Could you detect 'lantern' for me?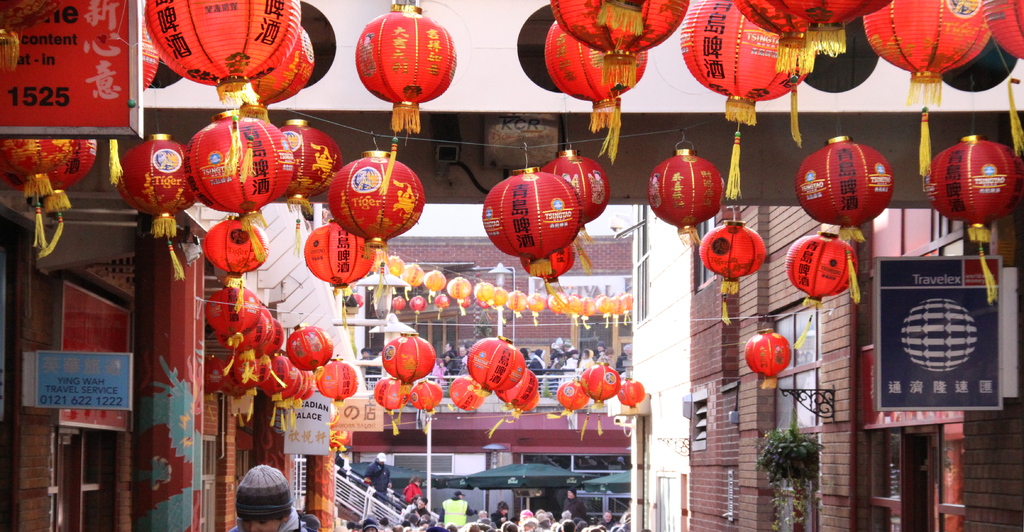
Detection result: locate(202, 215, 268, 284).
